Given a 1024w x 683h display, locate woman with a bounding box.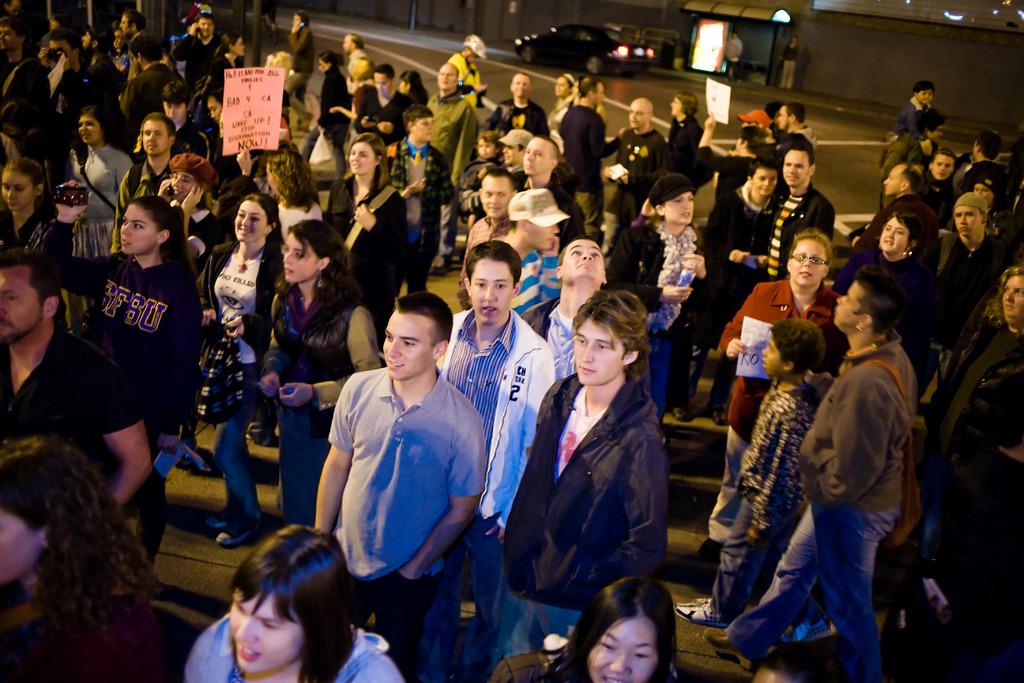
Located: region(488, 579, 678, 682).
